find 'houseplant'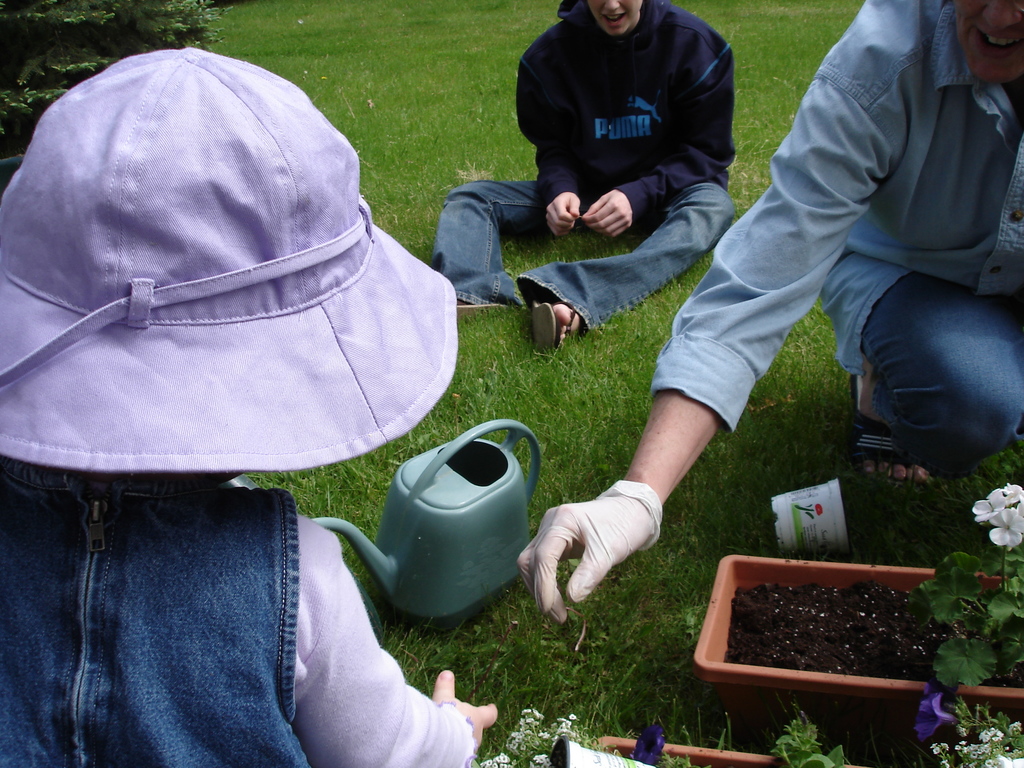
<region>476, 696, 866, 767</region>
